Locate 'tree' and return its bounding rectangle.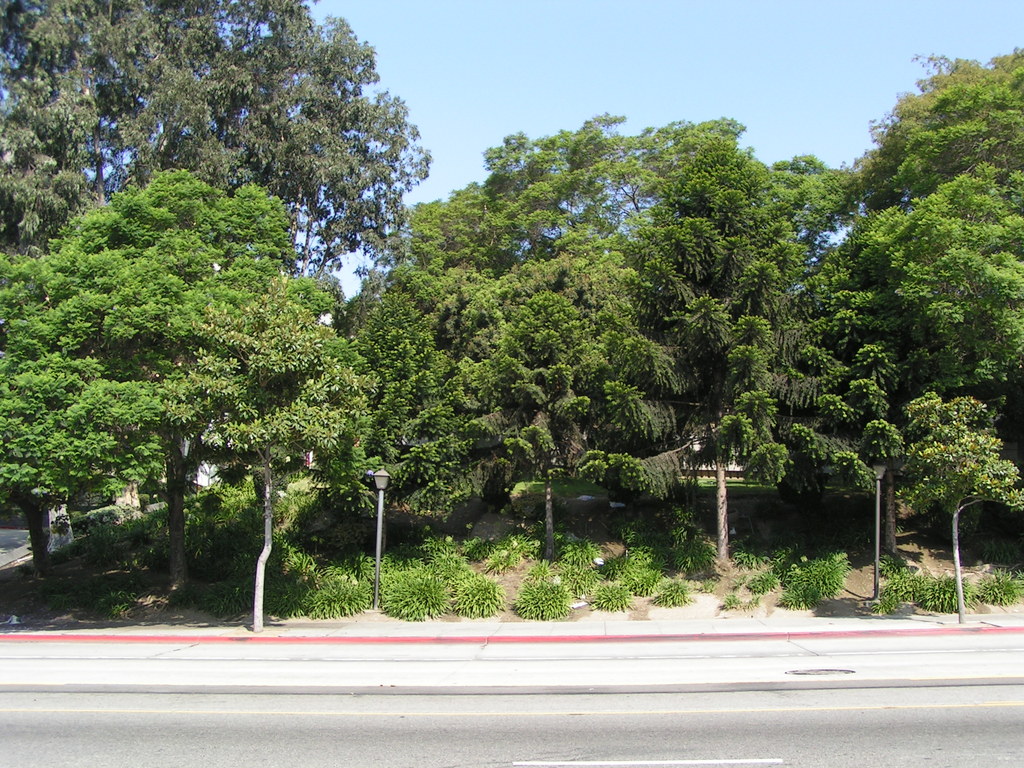
select_region(330, 106, 874, 630).
